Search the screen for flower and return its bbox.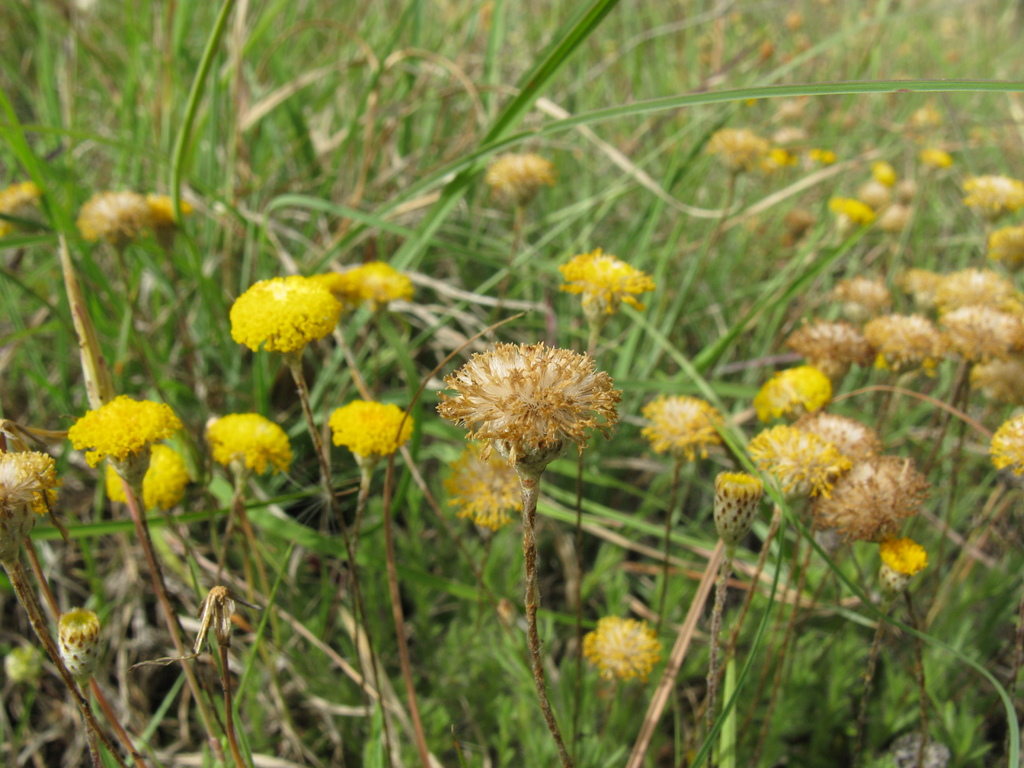
Found: 108:444:188:511.
